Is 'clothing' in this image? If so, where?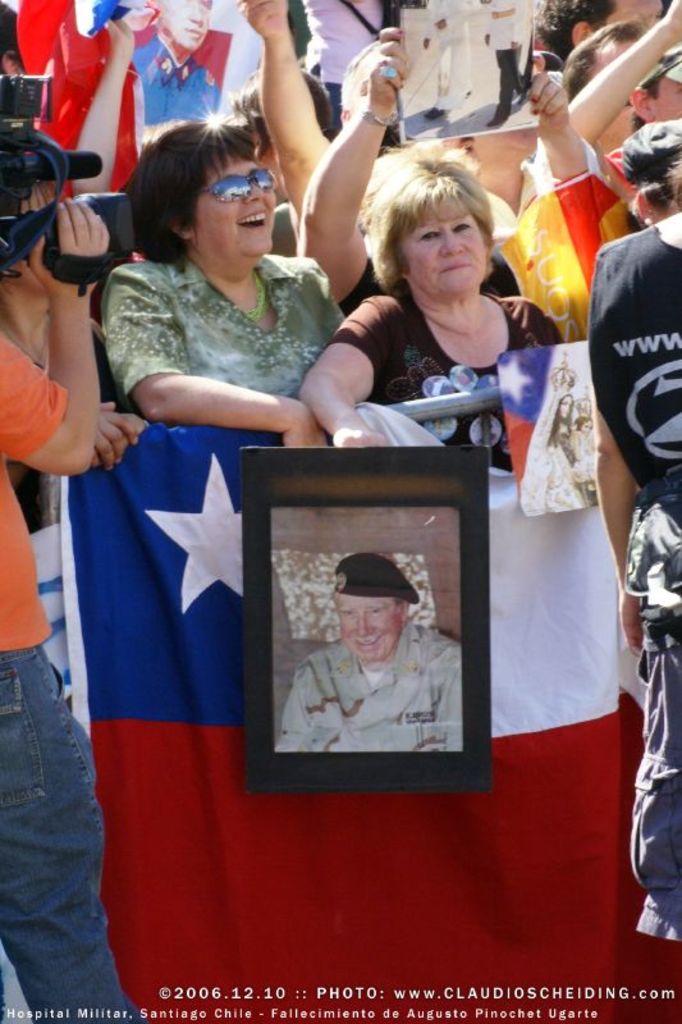
Yes, at pyautogui.locateOnScreen(571, 431, 595, 480).
